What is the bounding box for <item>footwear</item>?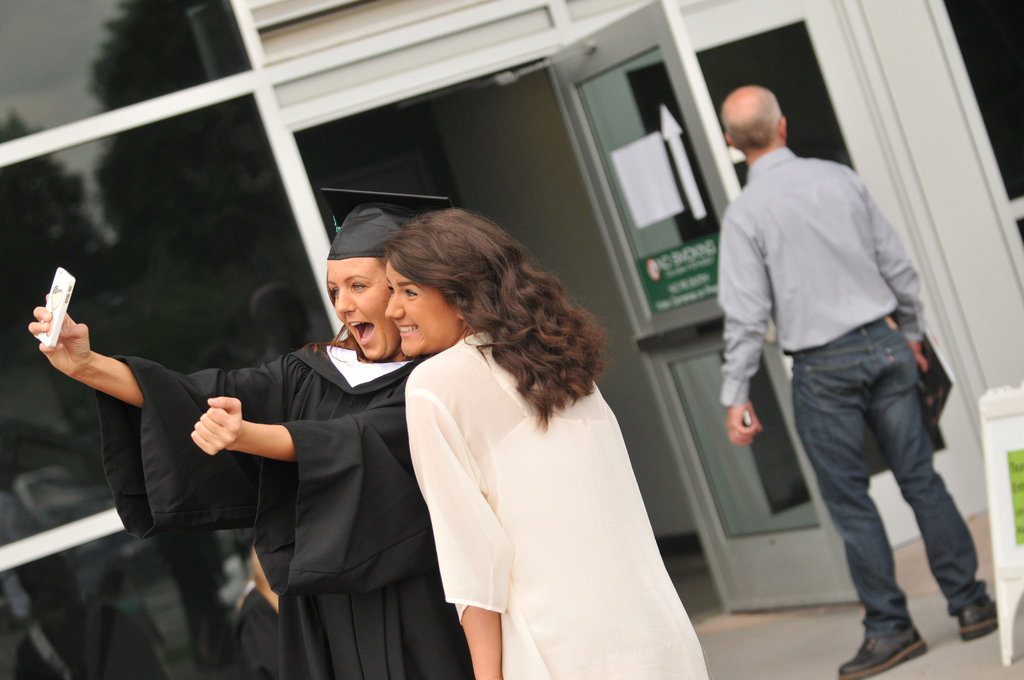
bbox=(945, 592, 999, 639).
